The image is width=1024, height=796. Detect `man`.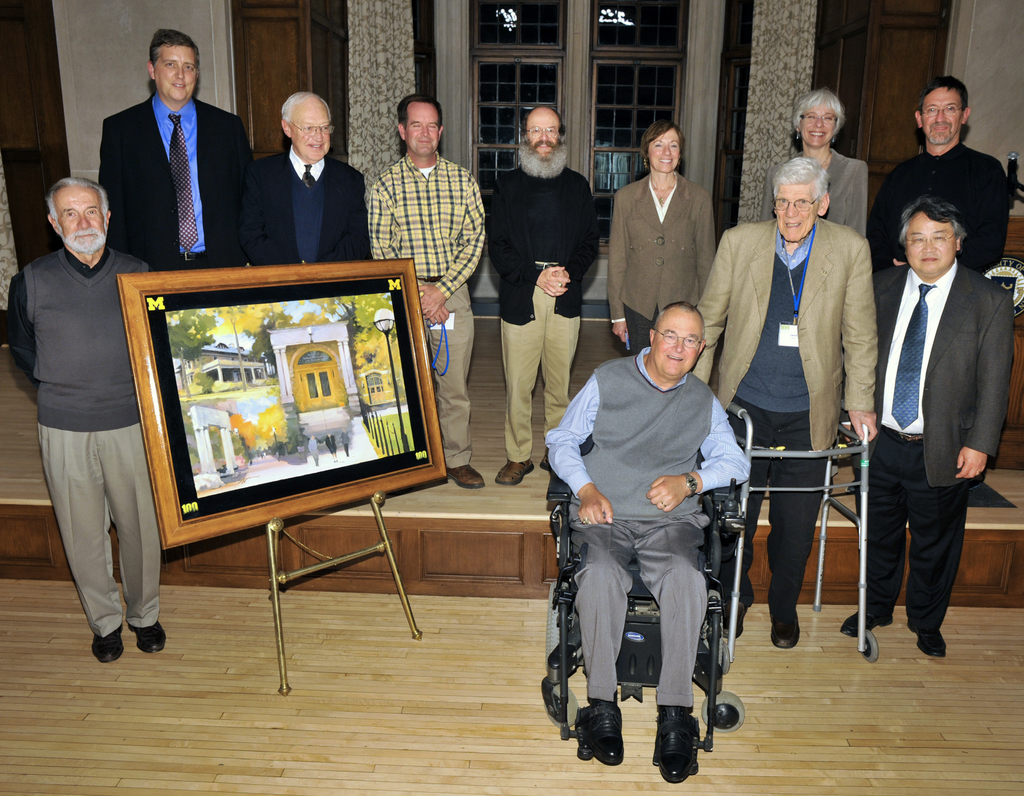
Detection: box=[689, 155, 886, 649].
